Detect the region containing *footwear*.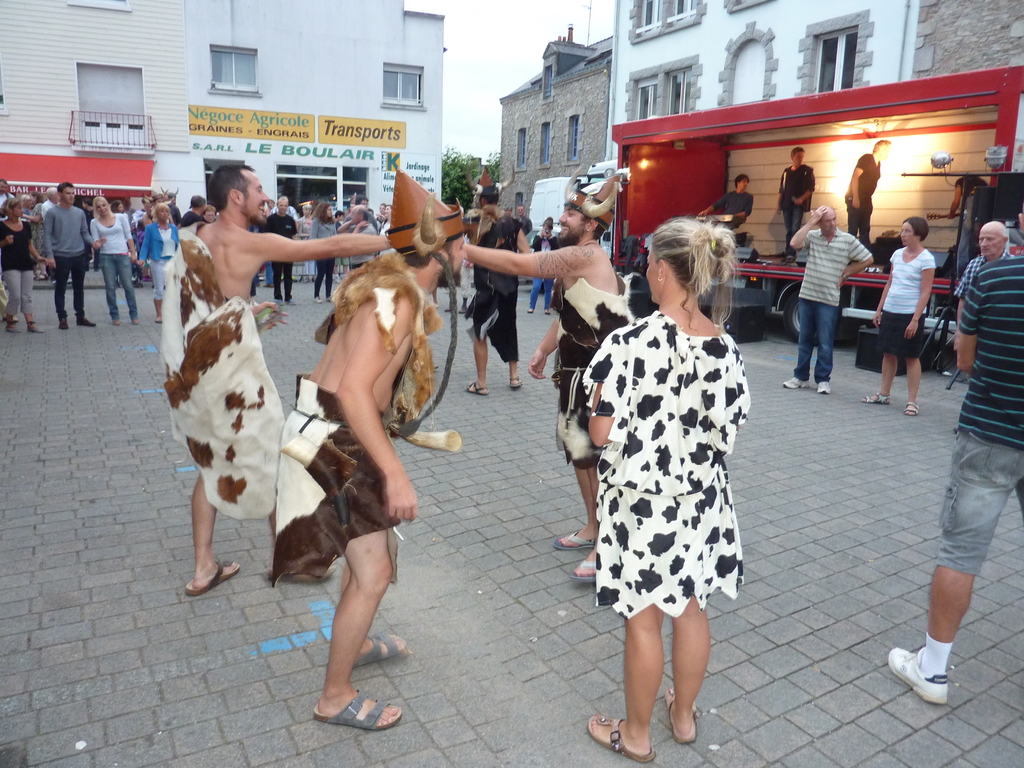
bbox(460, 297, 471, 316).
